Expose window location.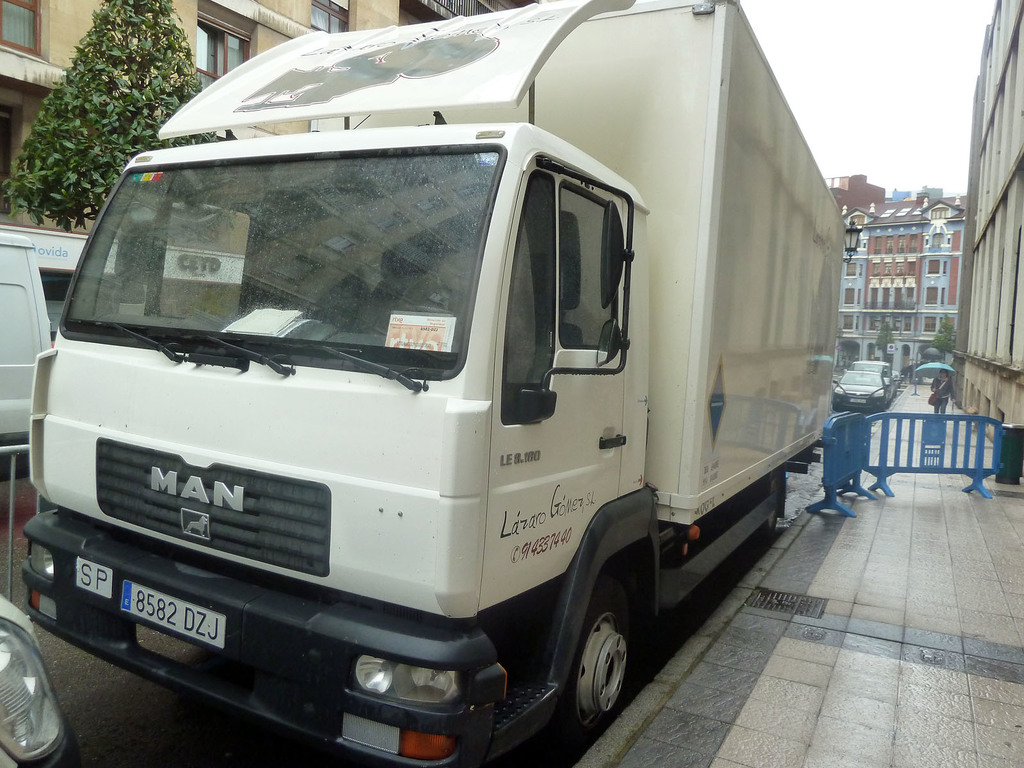
Exposed at 928,259,941,276.
